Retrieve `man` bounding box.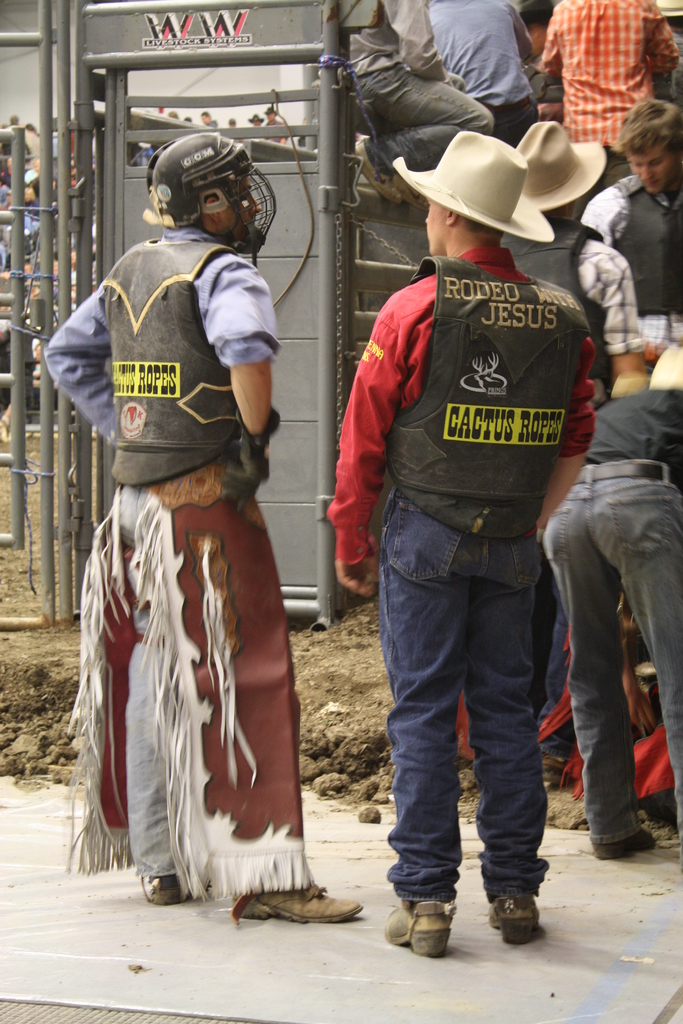
Bounding box: Rect(494, 118, 645, 780).
